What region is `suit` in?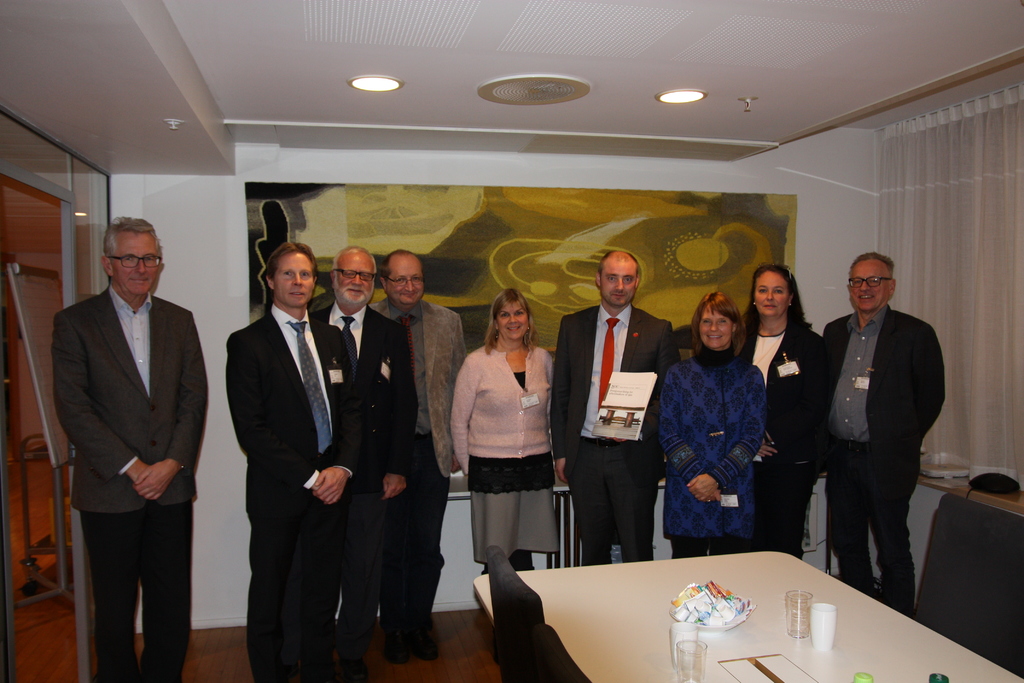
x1=376 y1=299 x2=468 y2=628.
